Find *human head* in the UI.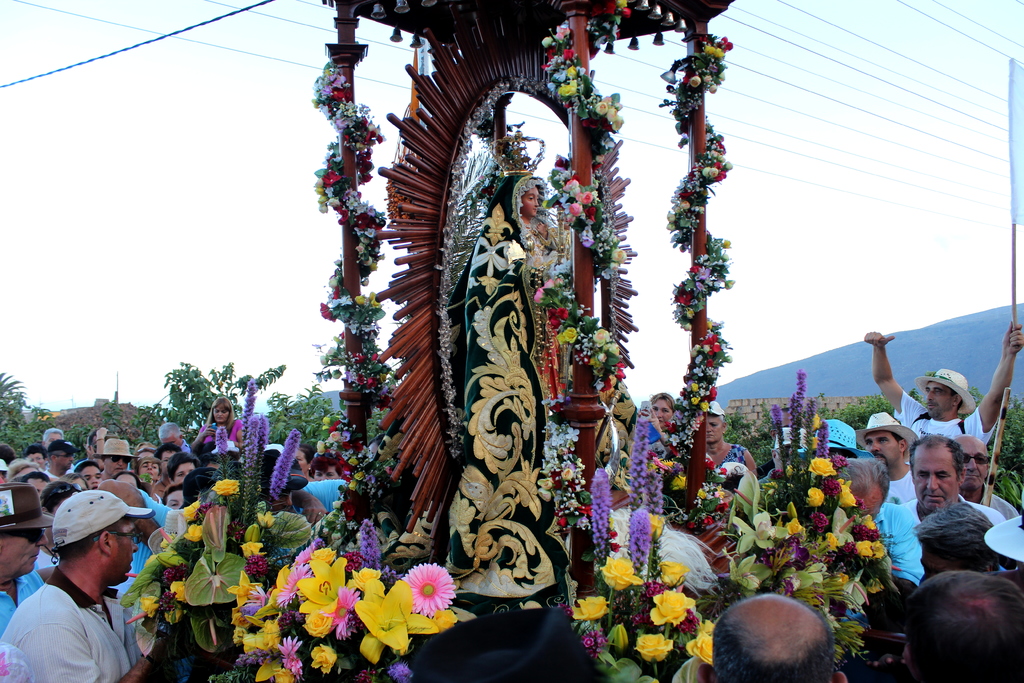
UI element at [920, 370, 970, 411].
